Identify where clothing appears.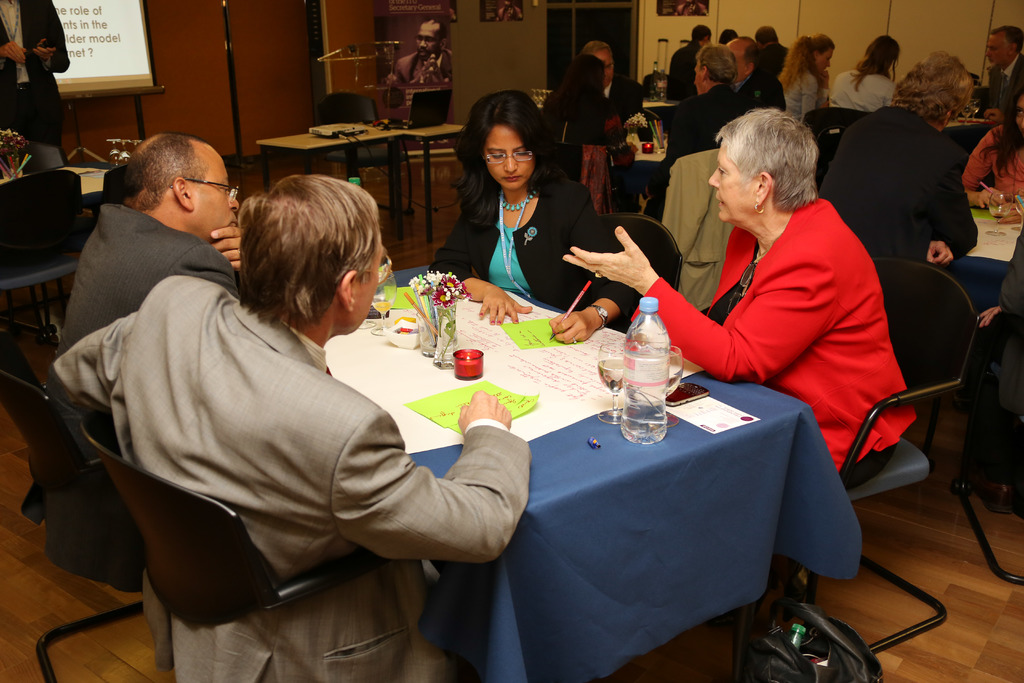
Appears at x1=425, y1=177, x2=639, y2=335.
